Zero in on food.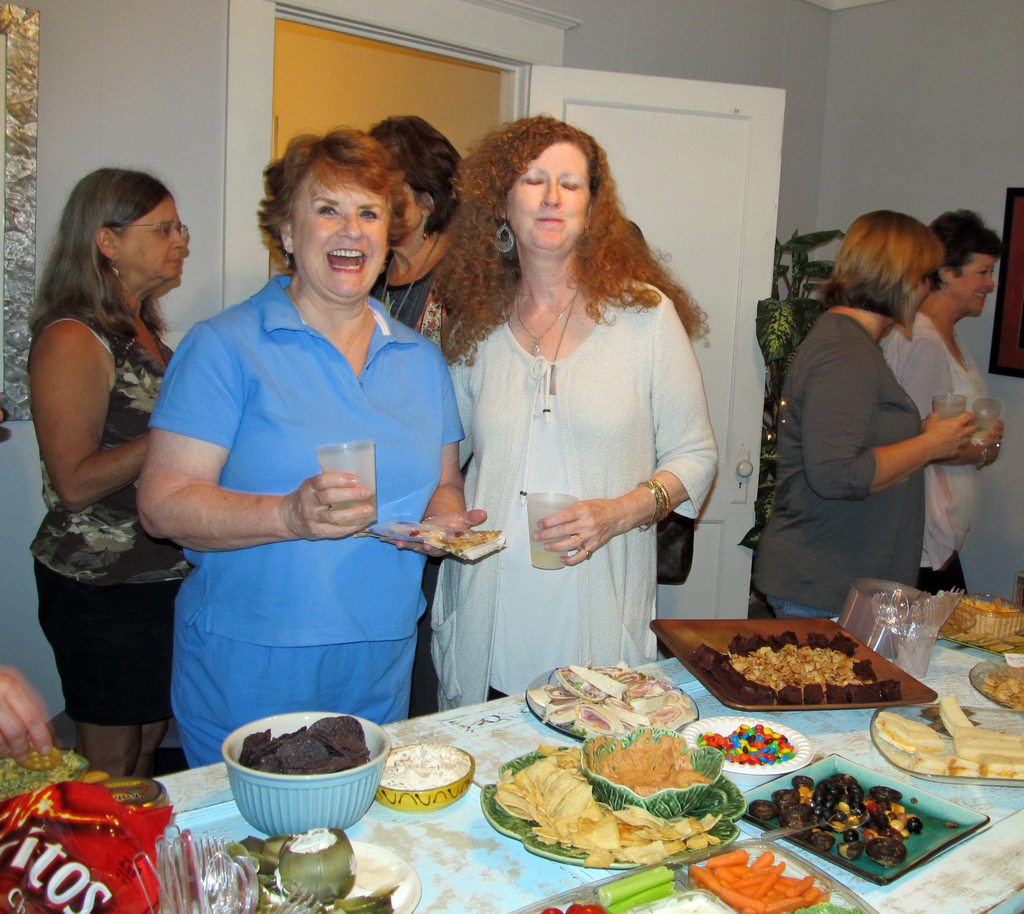
Zeroed in: <bbox>744, 773, 925, 867</bbox>.
